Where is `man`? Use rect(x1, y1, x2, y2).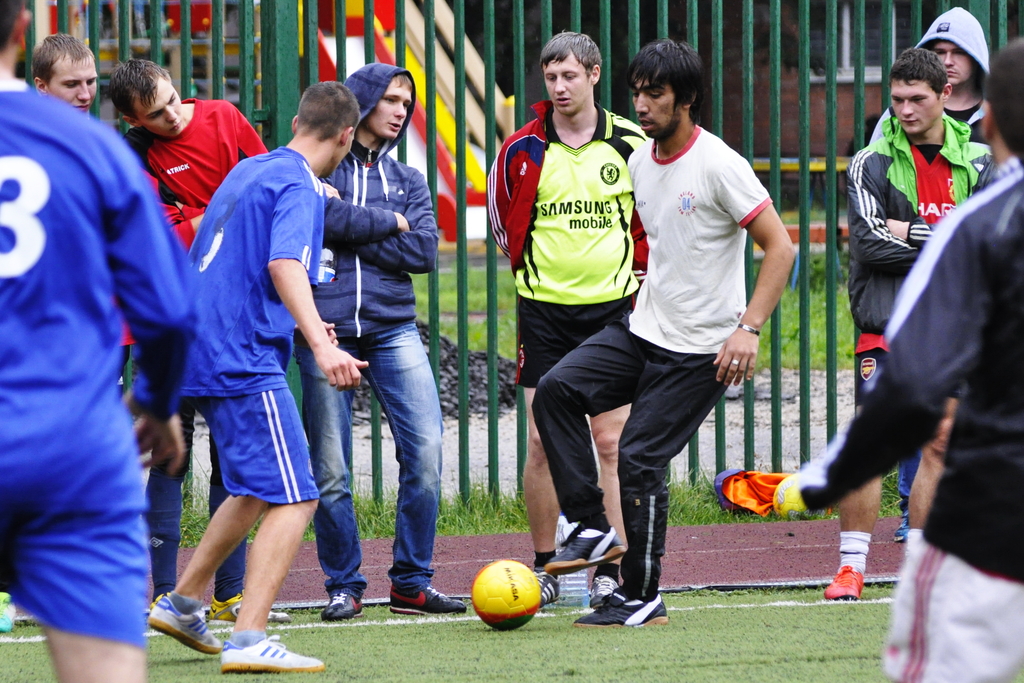
rect(103, 59, 293, 626).
